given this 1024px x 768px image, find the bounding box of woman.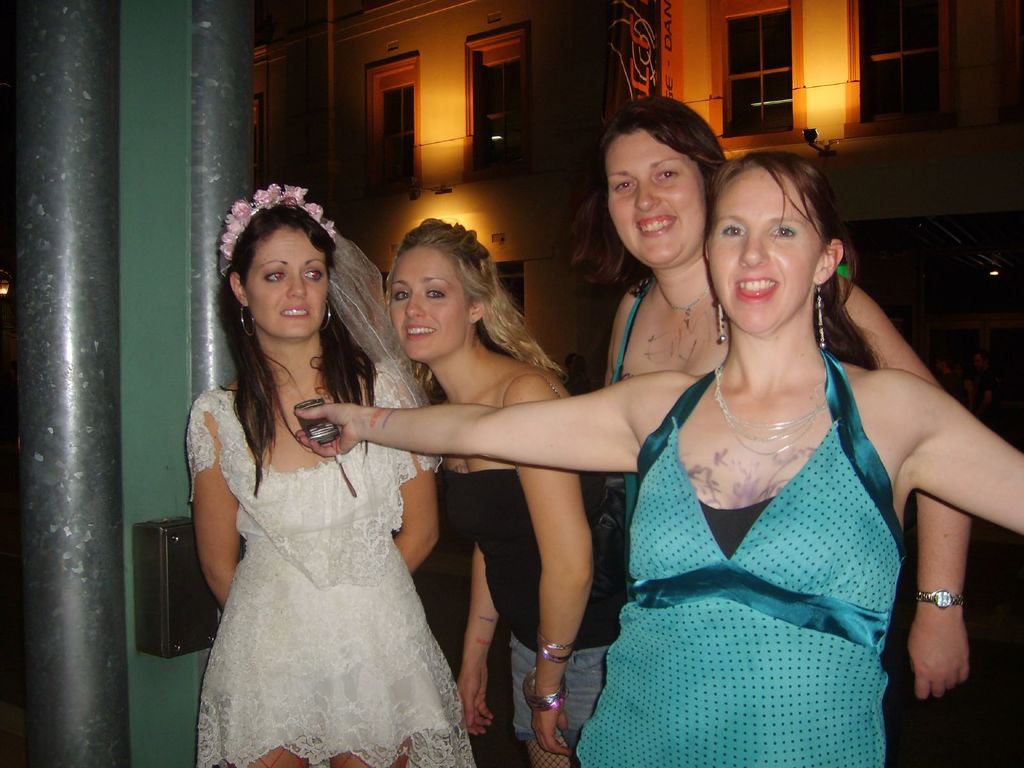
<region>159, 195, 486, 760</region>.
